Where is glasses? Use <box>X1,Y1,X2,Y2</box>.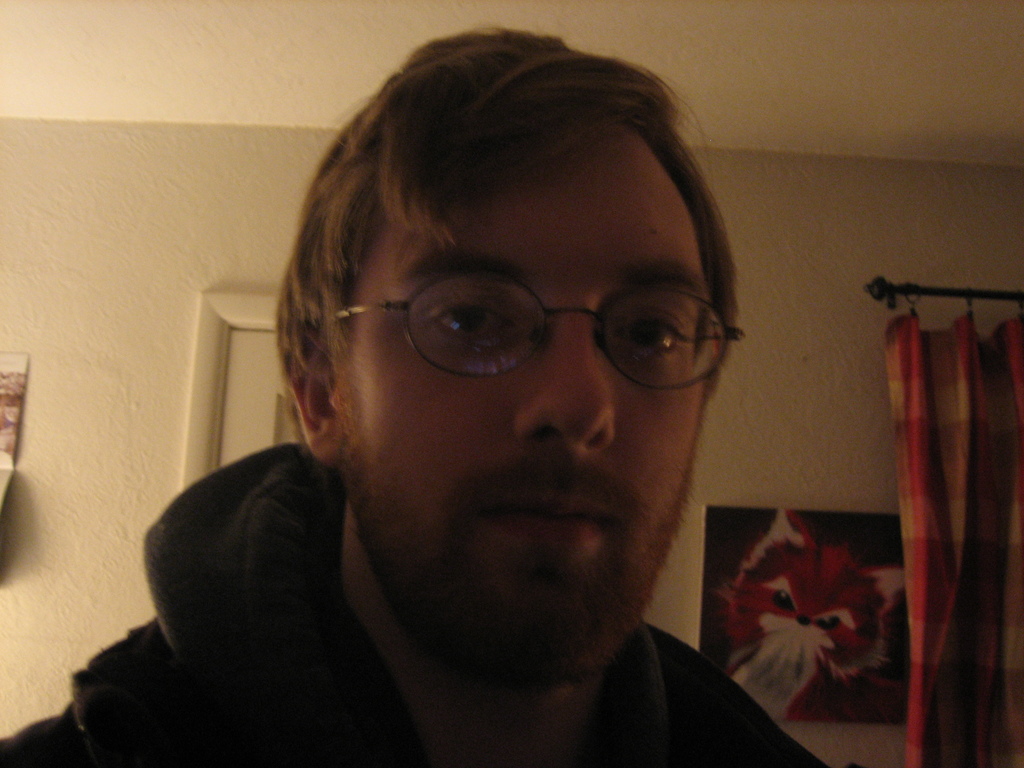
<box>335,269,748,394</box>.
